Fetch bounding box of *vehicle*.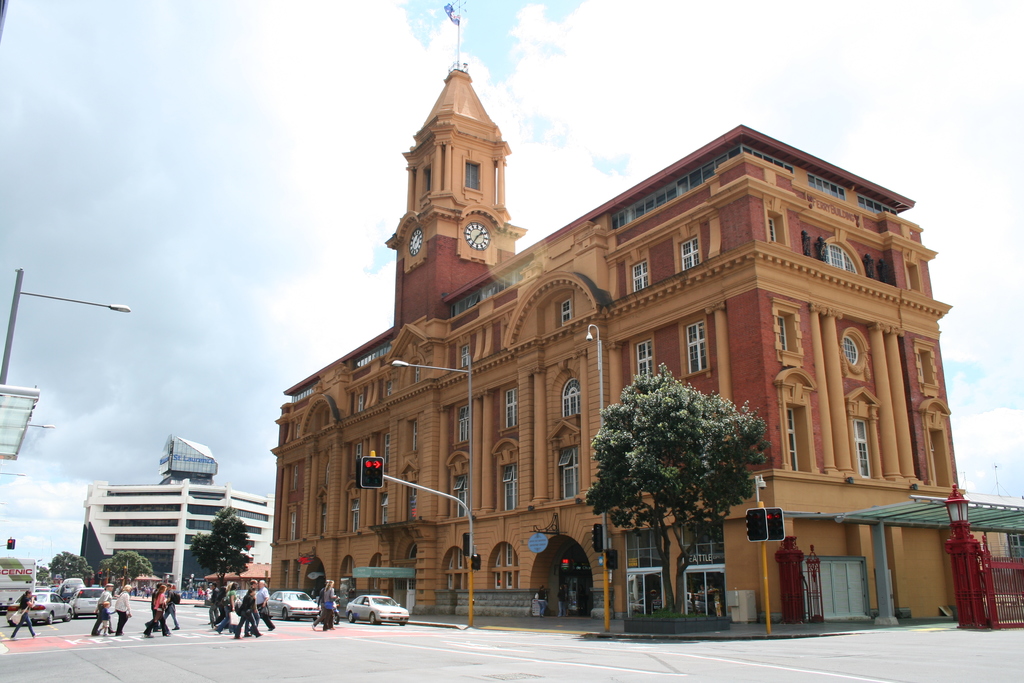
Bbox: [left=344, top=591, right=412, bottom=625].
